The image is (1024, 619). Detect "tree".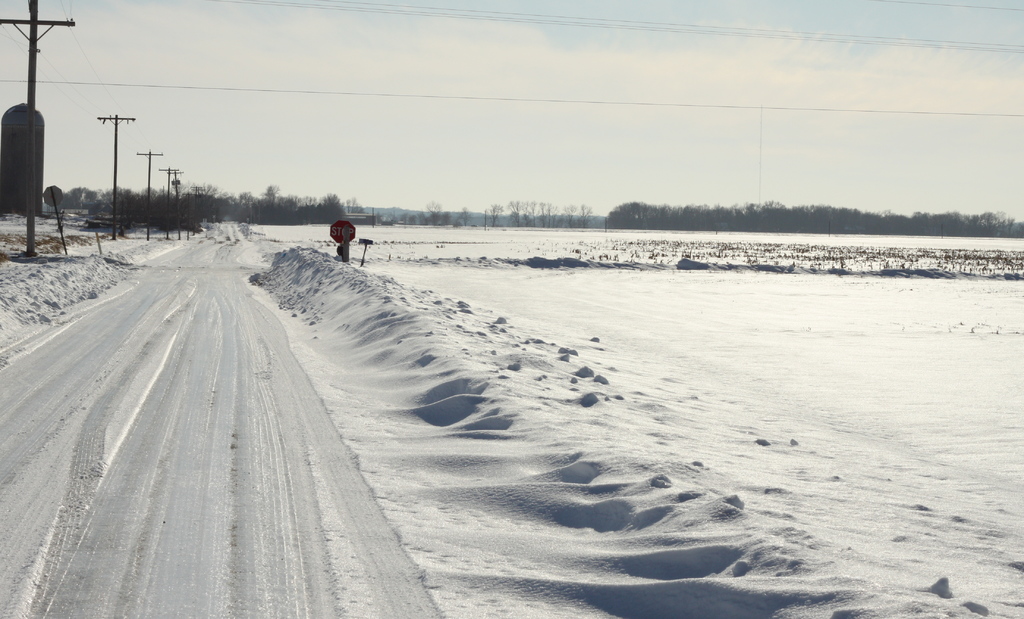
Detection: bbox=(548, 203, 574, 228).
